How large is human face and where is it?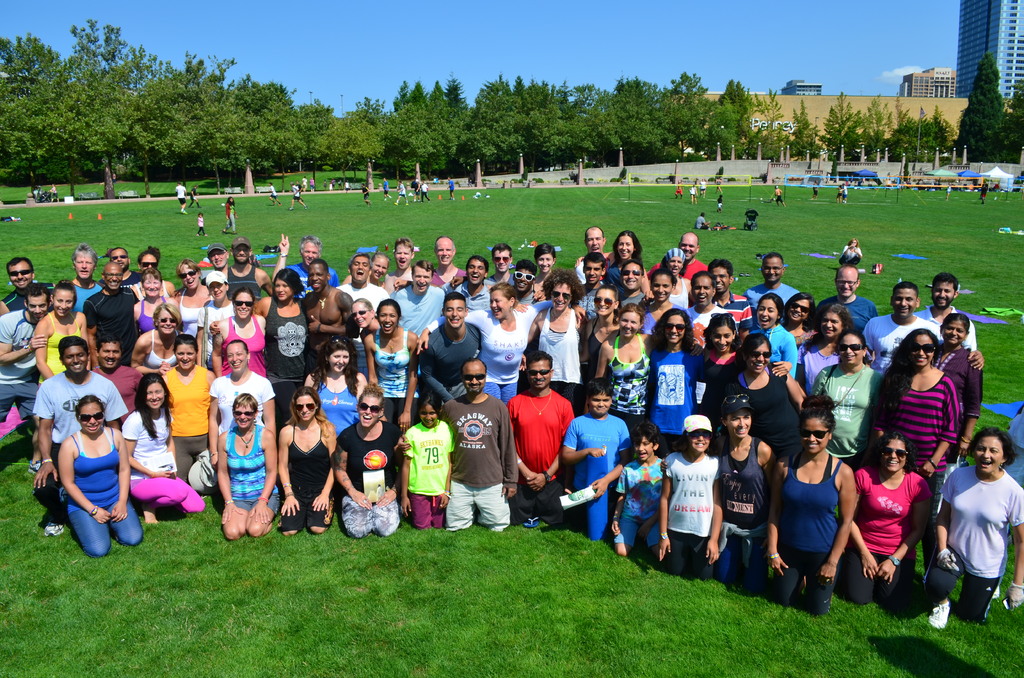
Bounding box: crop(210, 249, 225, 271).
